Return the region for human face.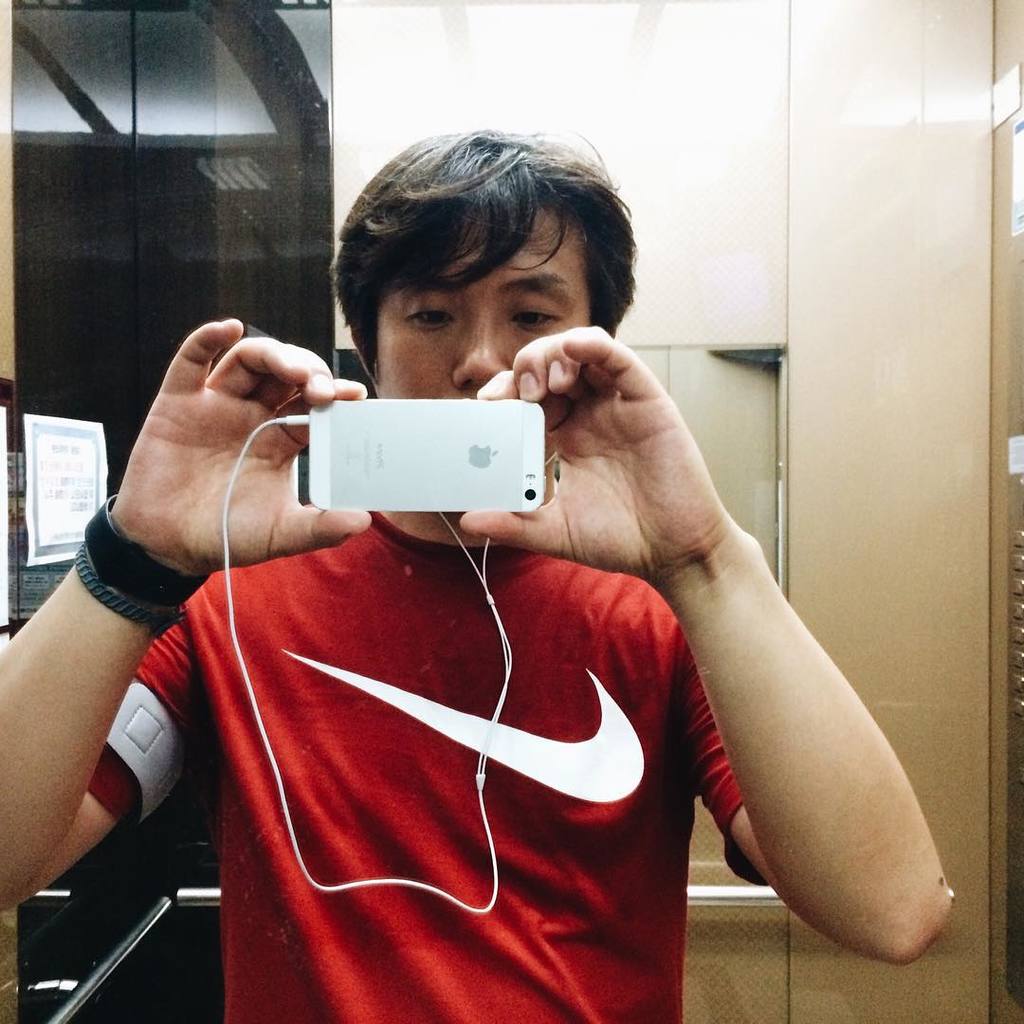
l=374, t=212, r=589, b=400.
